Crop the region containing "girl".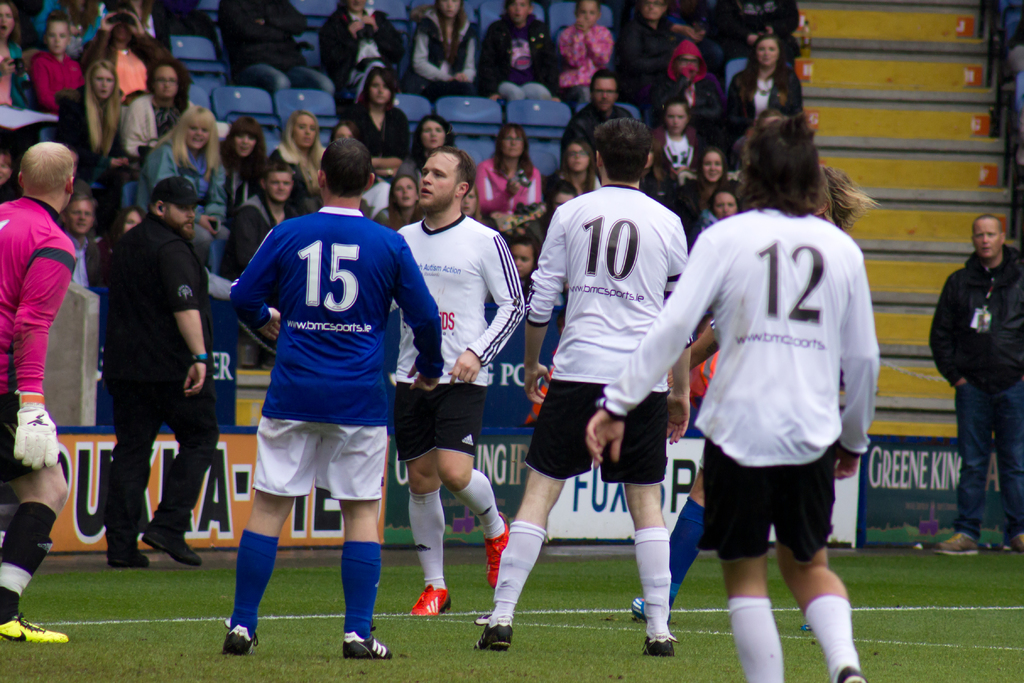
Crop region: [x1=131, y1=99, x2=230, y2=270].
